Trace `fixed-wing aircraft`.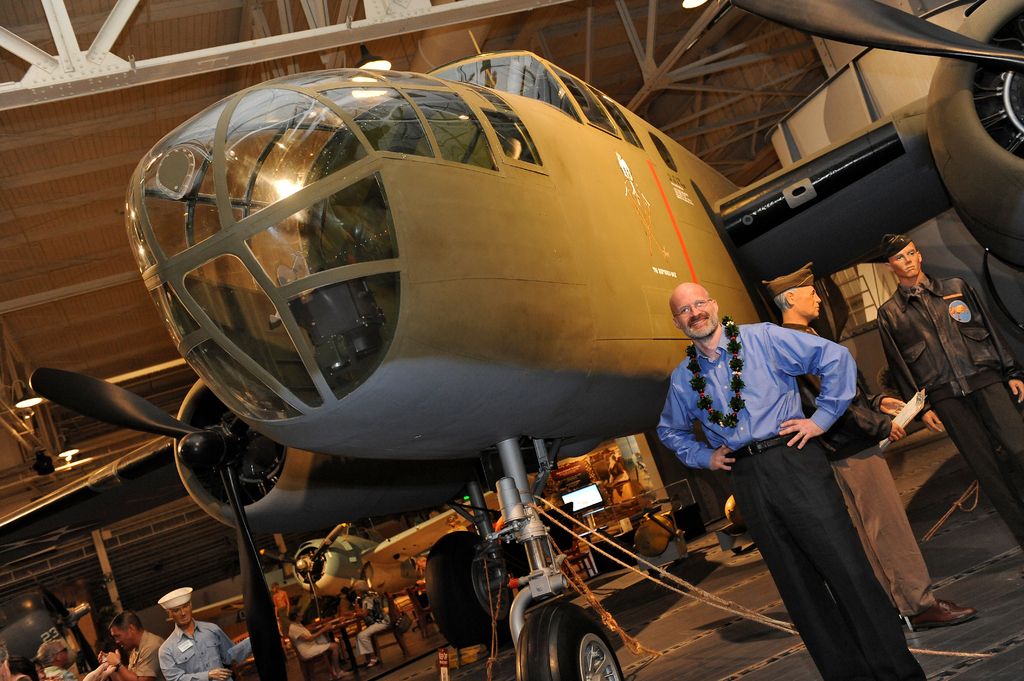
Traced to 0:0:1023:680.
